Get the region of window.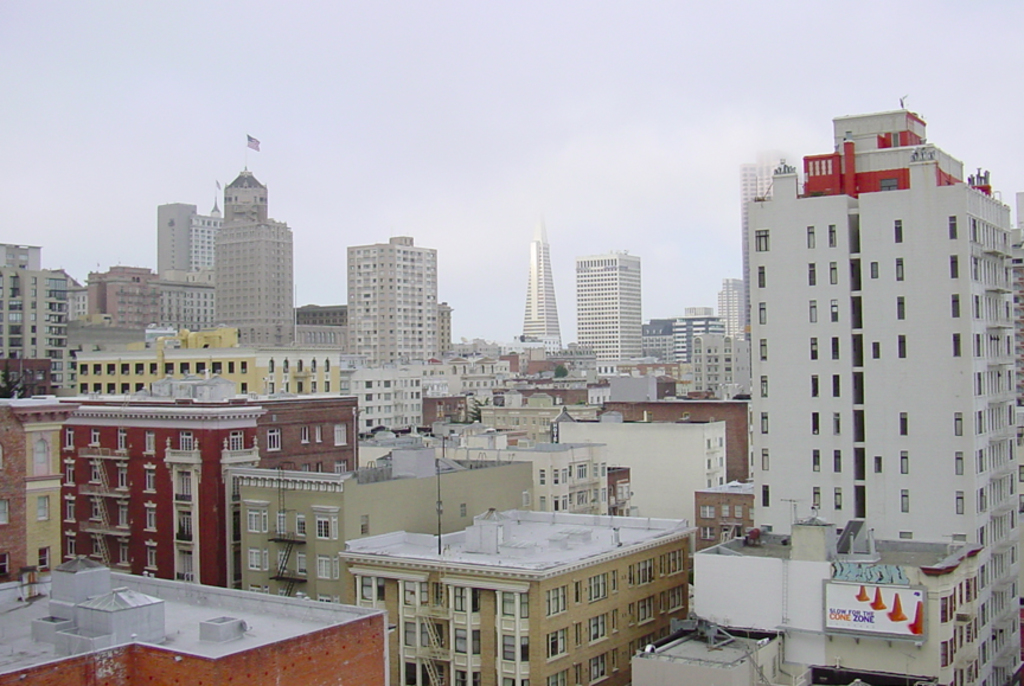
231, 436, 245, 447.
